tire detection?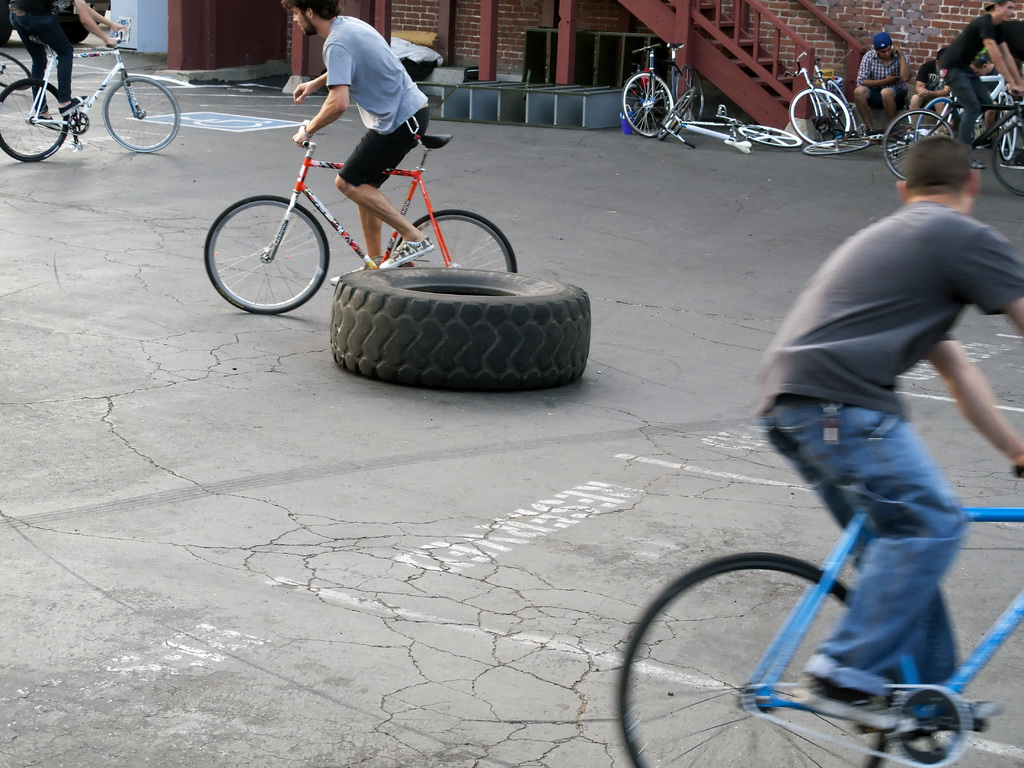
(x1=677, y1=67, x2=707, y2=116)
